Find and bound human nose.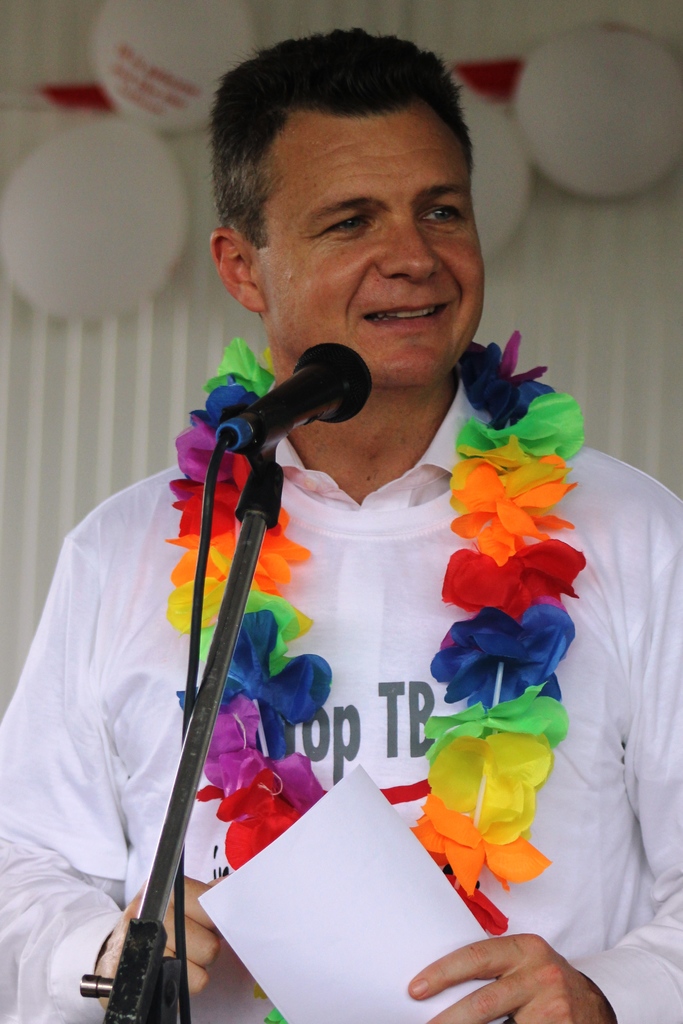
Bound: crop(376, 216, 442, 289).
